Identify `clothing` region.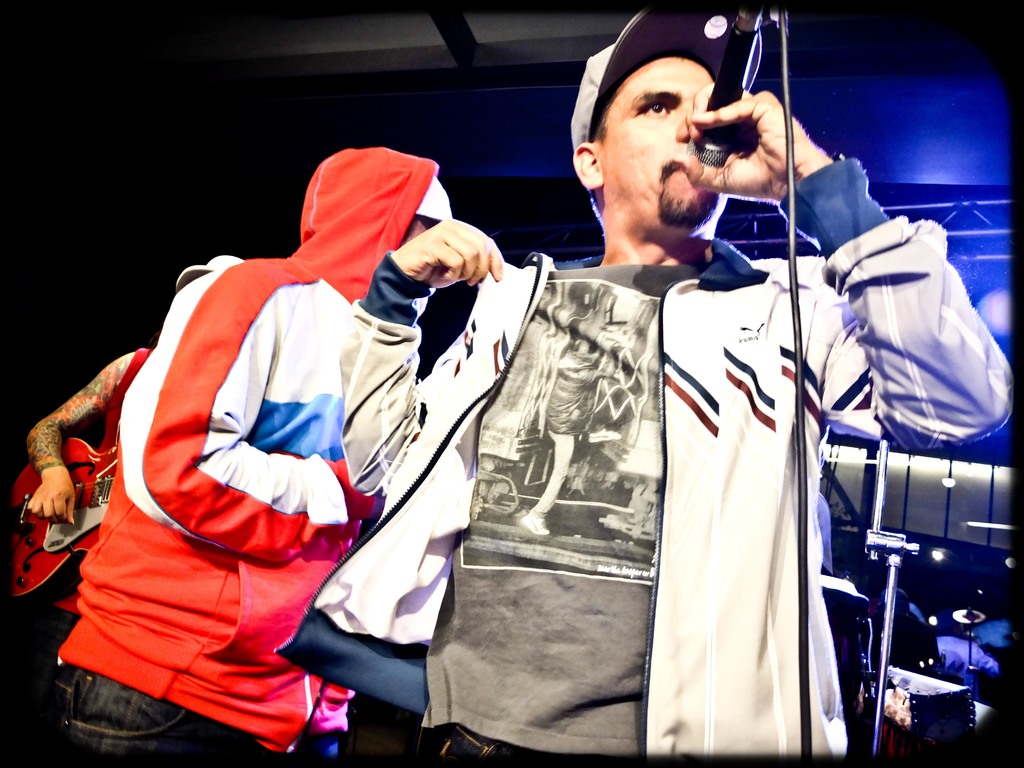
Region: bbox=(57, 205, 434, 734).
